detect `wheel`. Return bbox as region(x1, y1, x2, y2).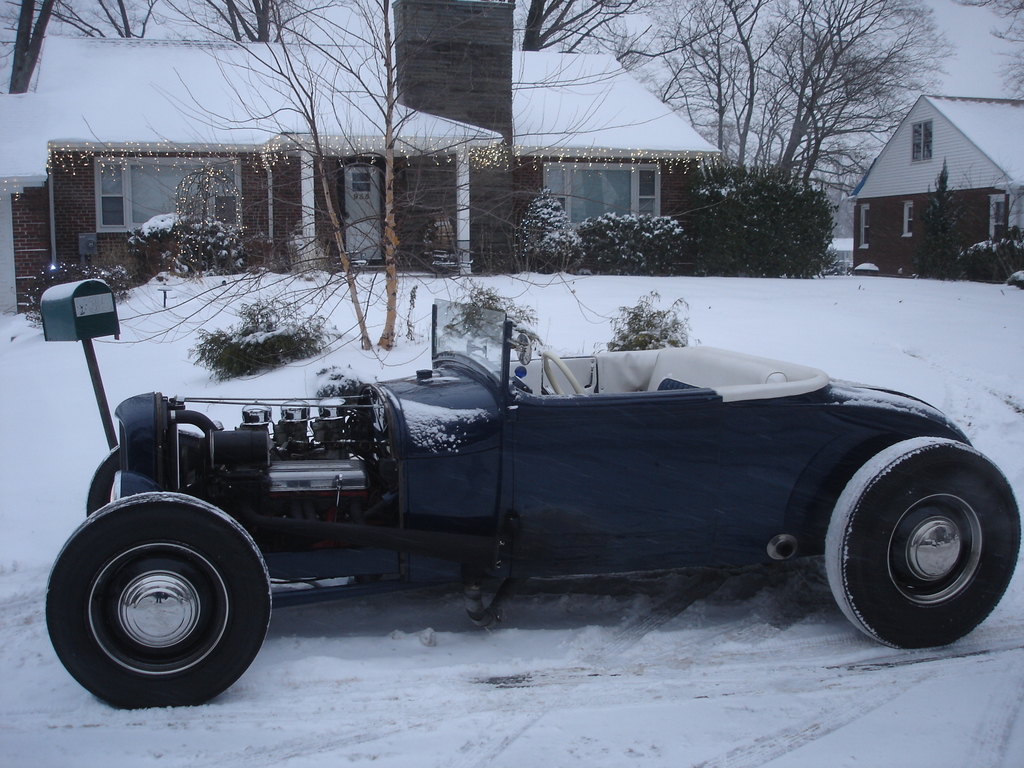
region(84, 435, 214, 516).
